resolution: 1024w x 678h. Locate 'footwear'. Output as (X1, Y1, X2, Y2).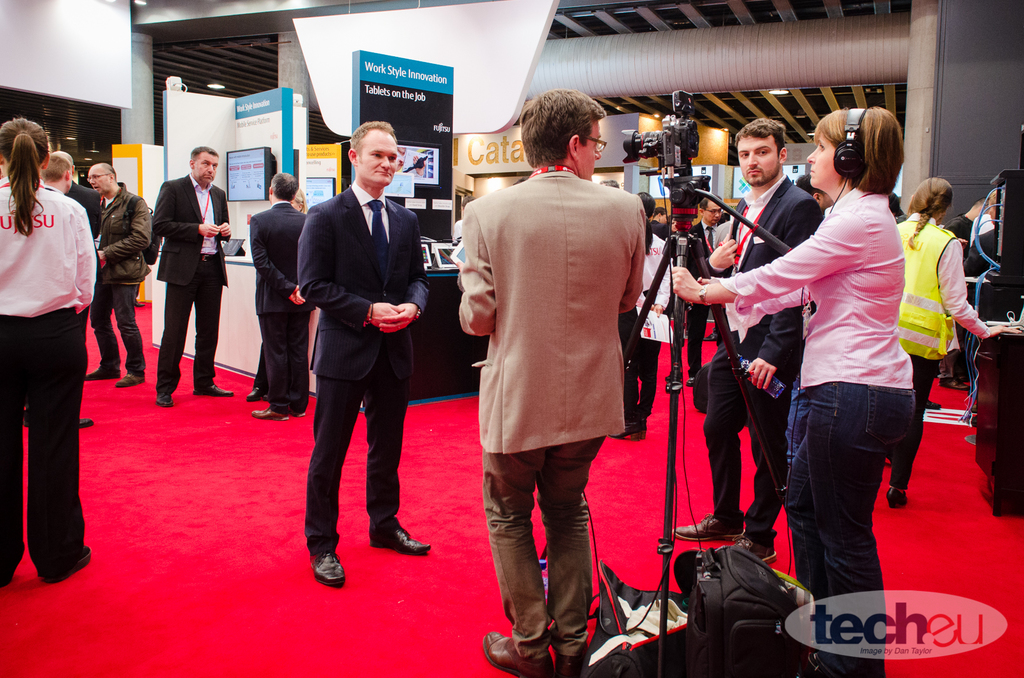
(490, 626, 549, 677).
